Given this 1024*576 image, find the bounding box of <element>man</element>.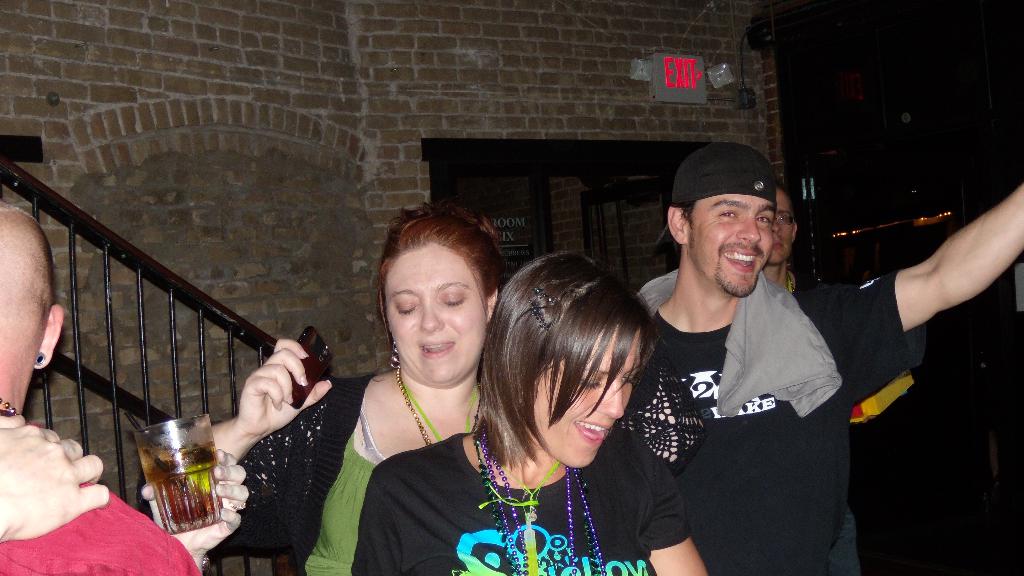
Rect(766, 181, 866, 575).
